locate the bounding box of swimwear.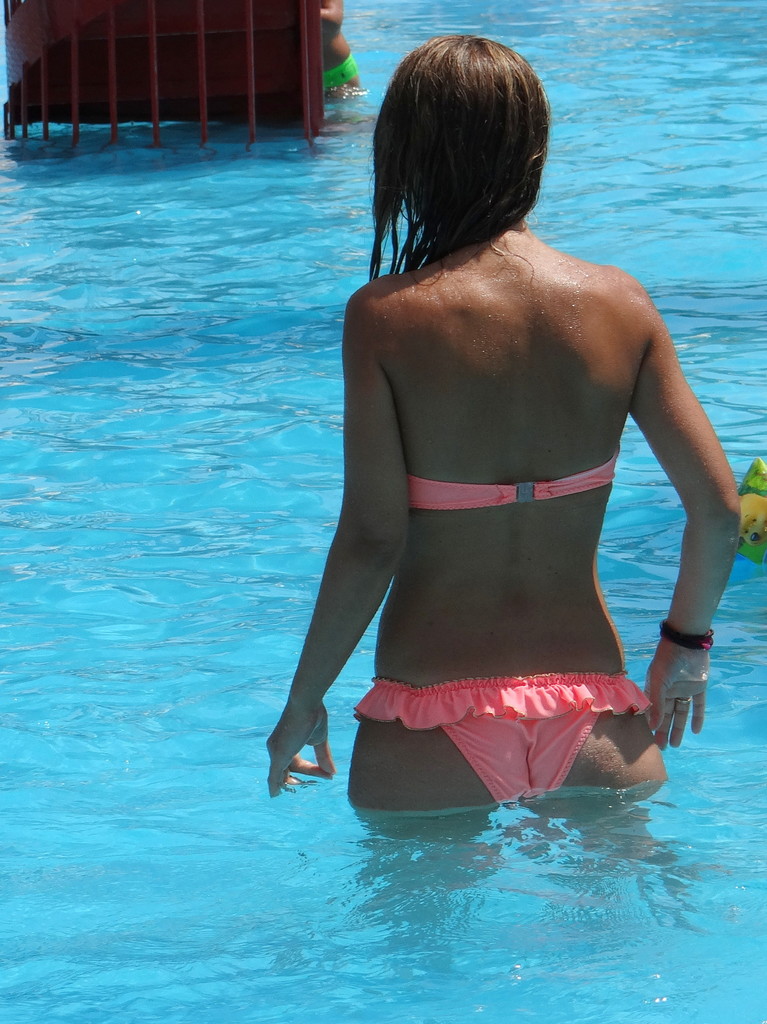
Bounding box: box=[404, 435, 620, 507].
